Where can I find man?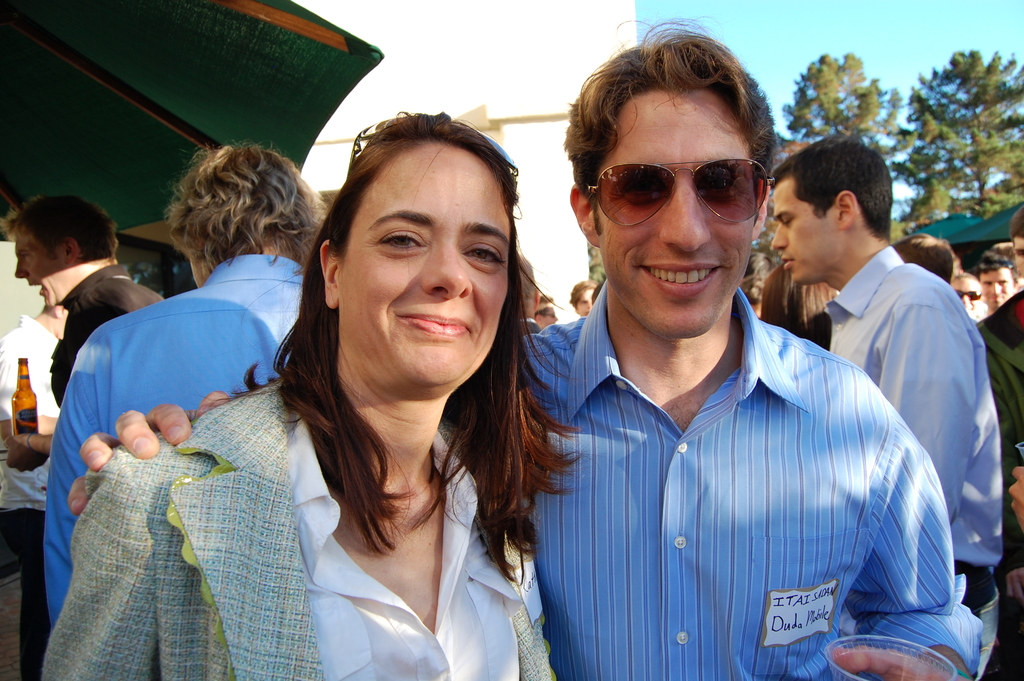
You can find it at 534 295 562 327.
